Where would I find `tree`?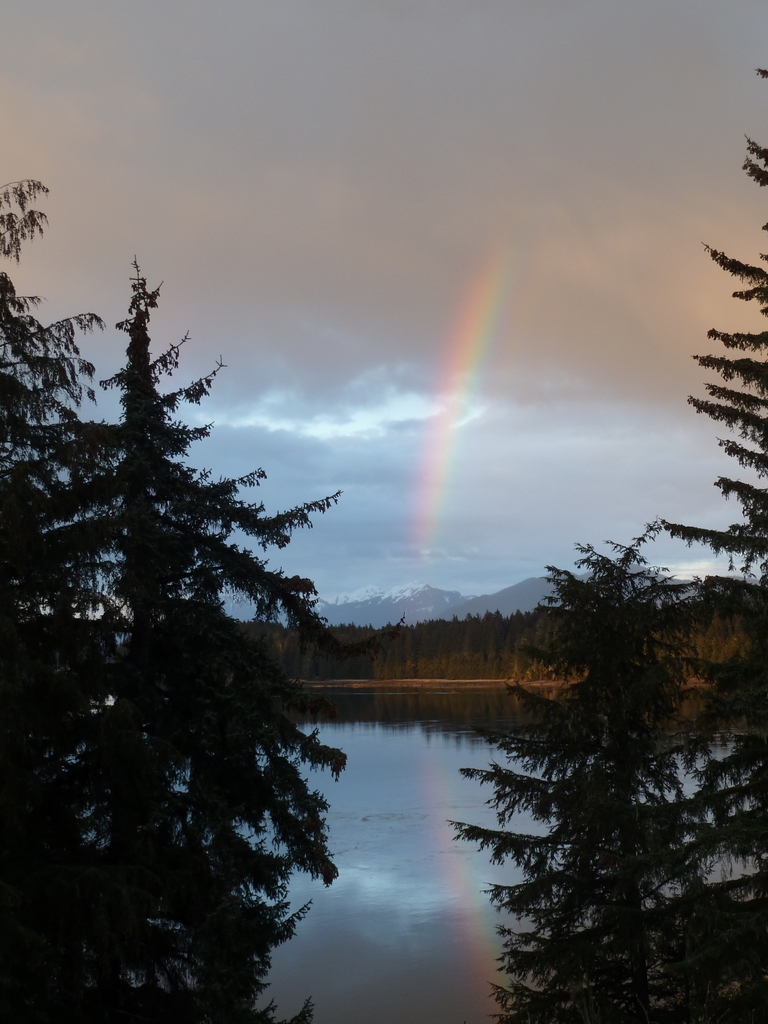
At box=[15, 235, 323, 1007].
